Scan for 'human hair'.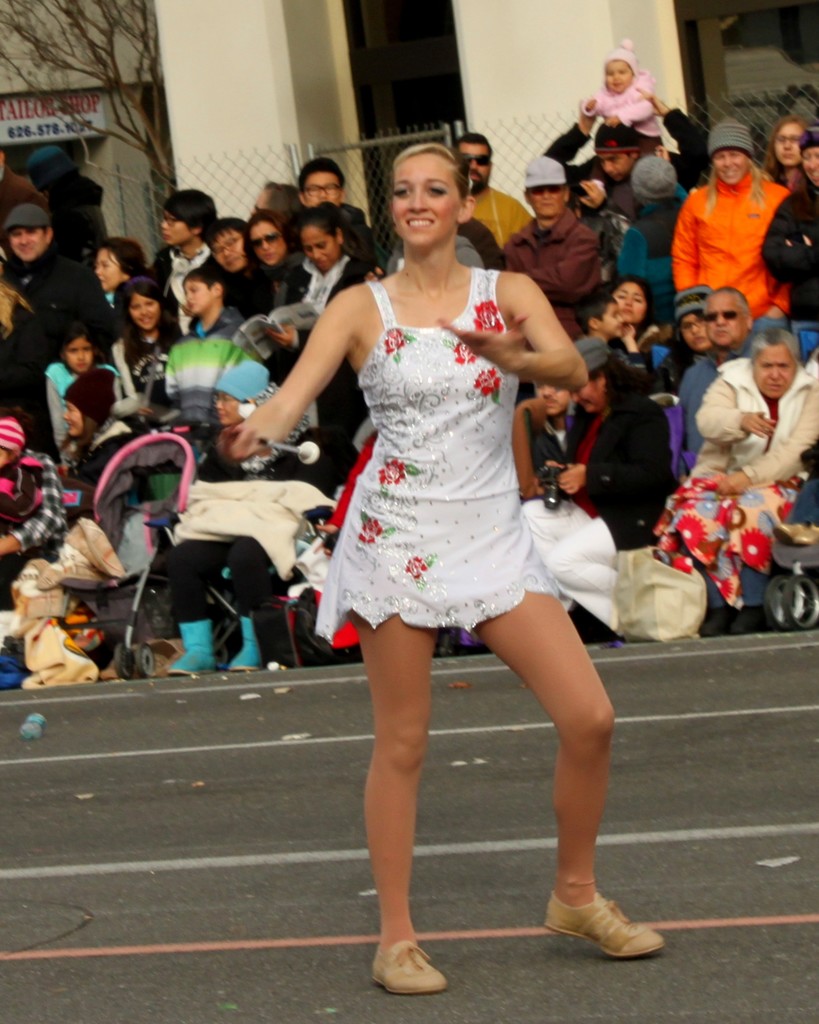
Scan result: select_region(389, 144, 474, 209).
